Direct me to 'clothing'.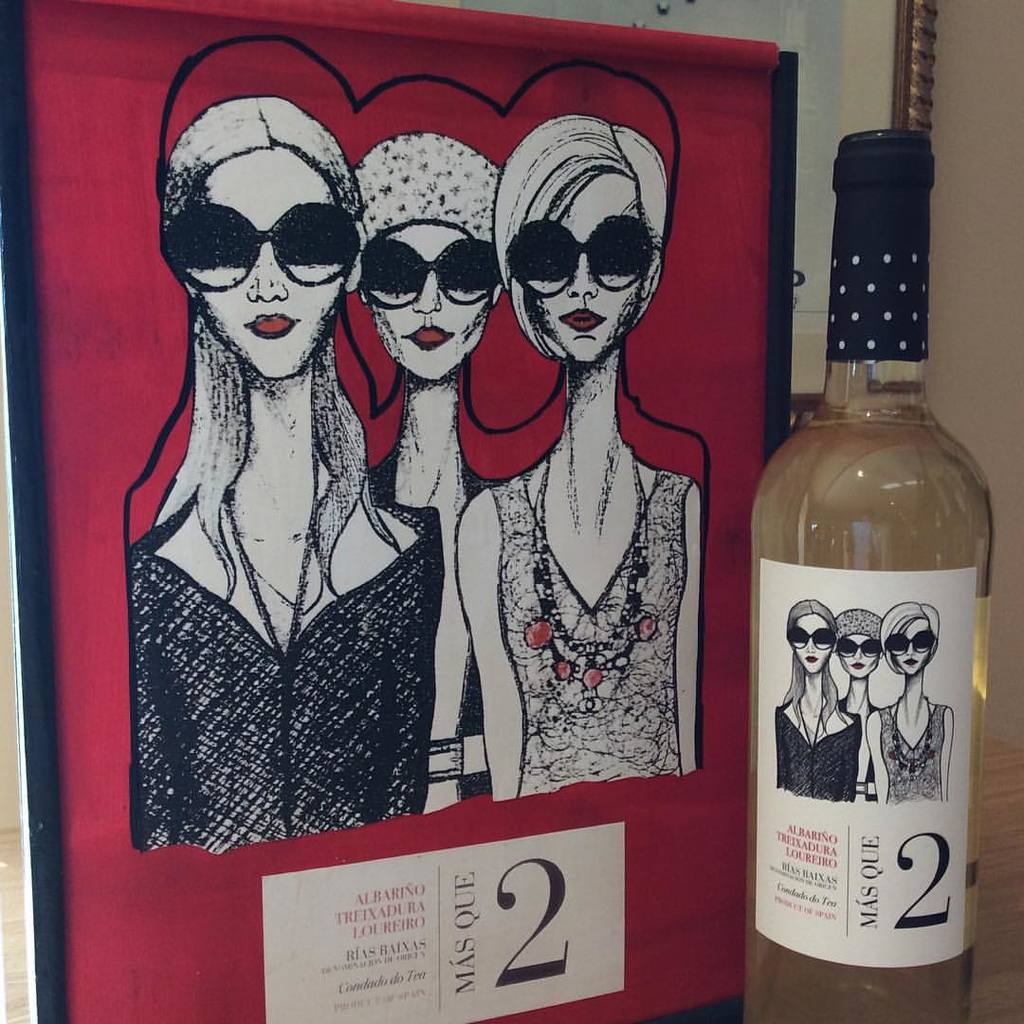
Direction: x1=494 y1=471 x2=691 y2=798.
